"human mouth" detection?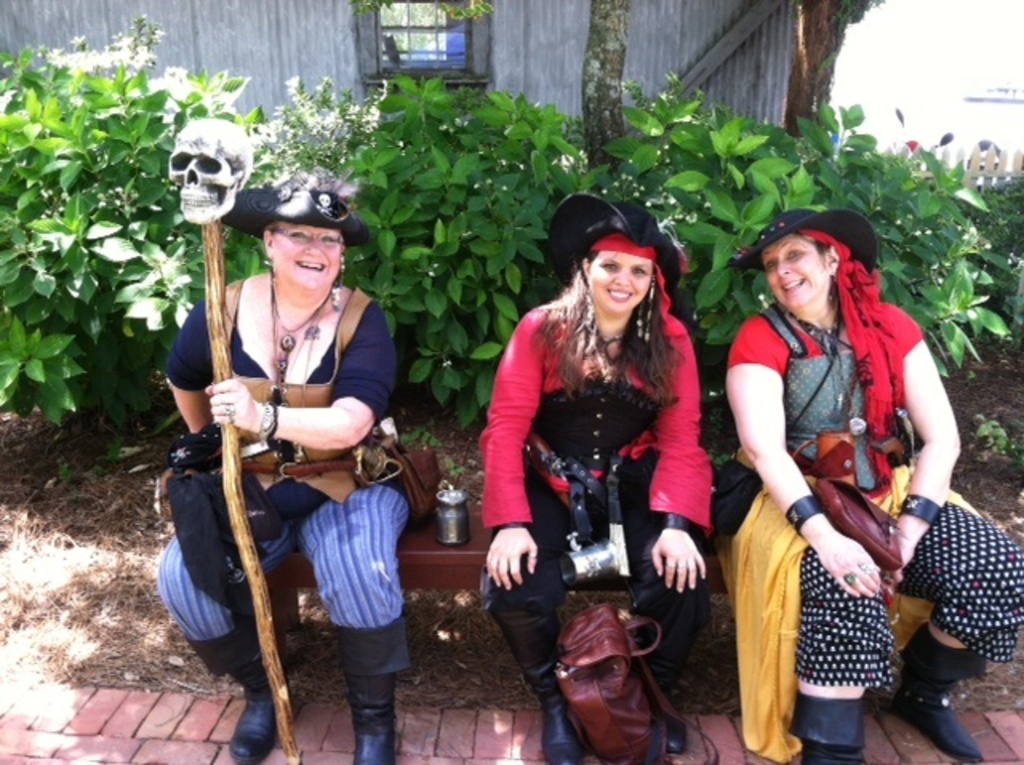
bbox=[782, 278, 803, 294]
